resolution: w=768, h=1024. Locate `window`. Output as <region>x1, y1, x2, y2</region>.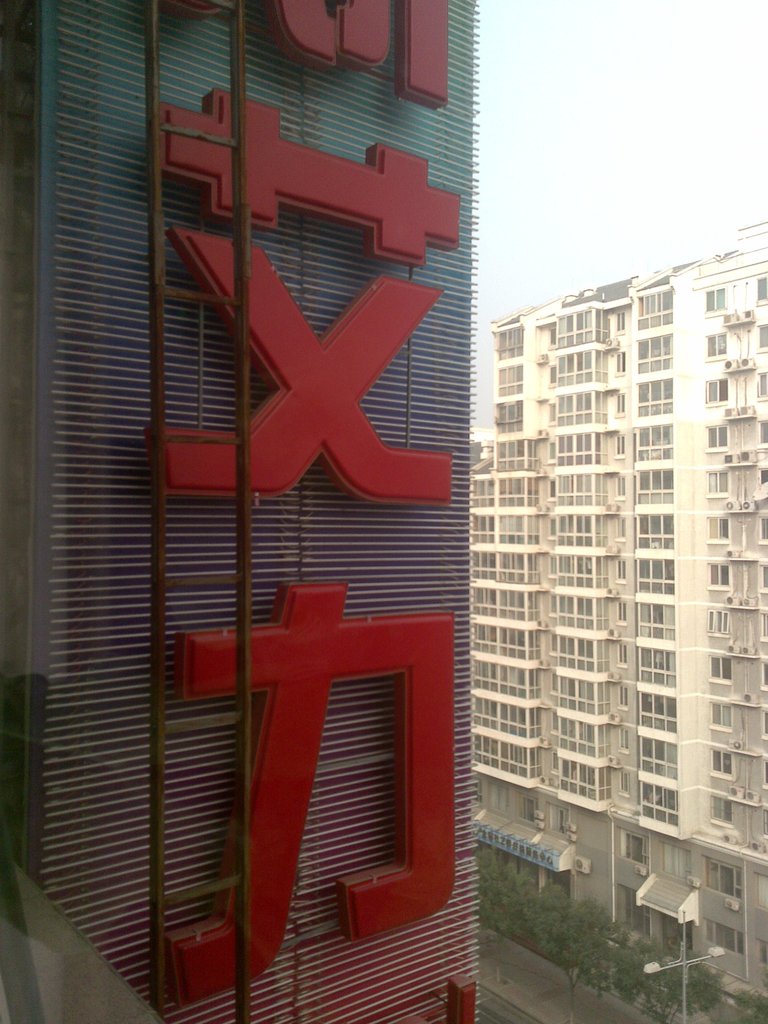
<region>705, 468, 731, 493</region>.
